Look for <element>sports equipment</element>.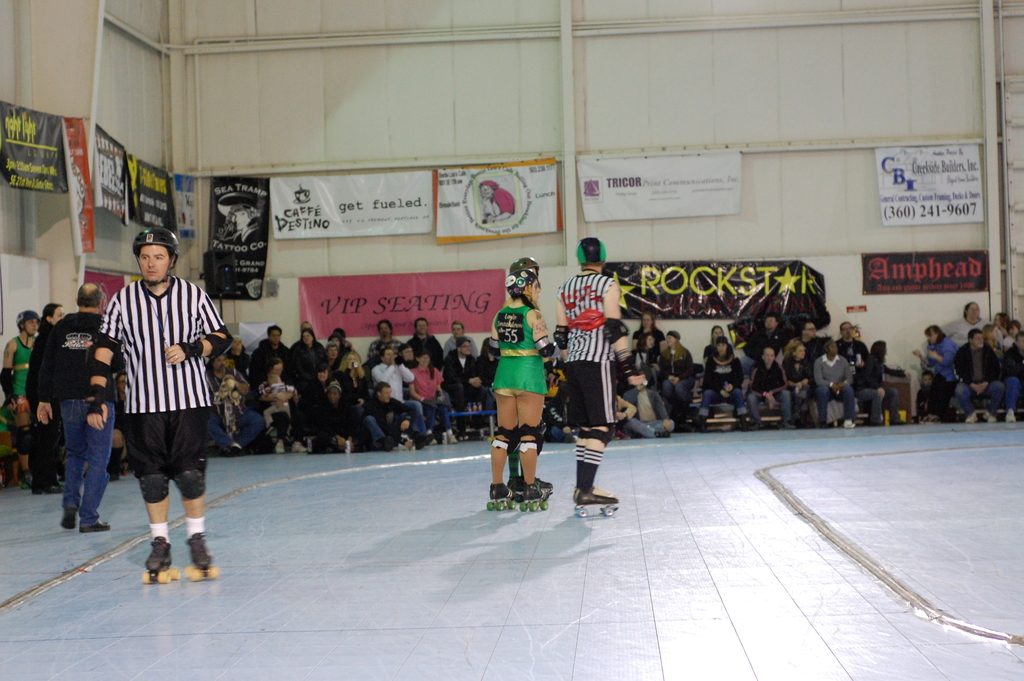
Found: rect(188, 531, 219, 587).
